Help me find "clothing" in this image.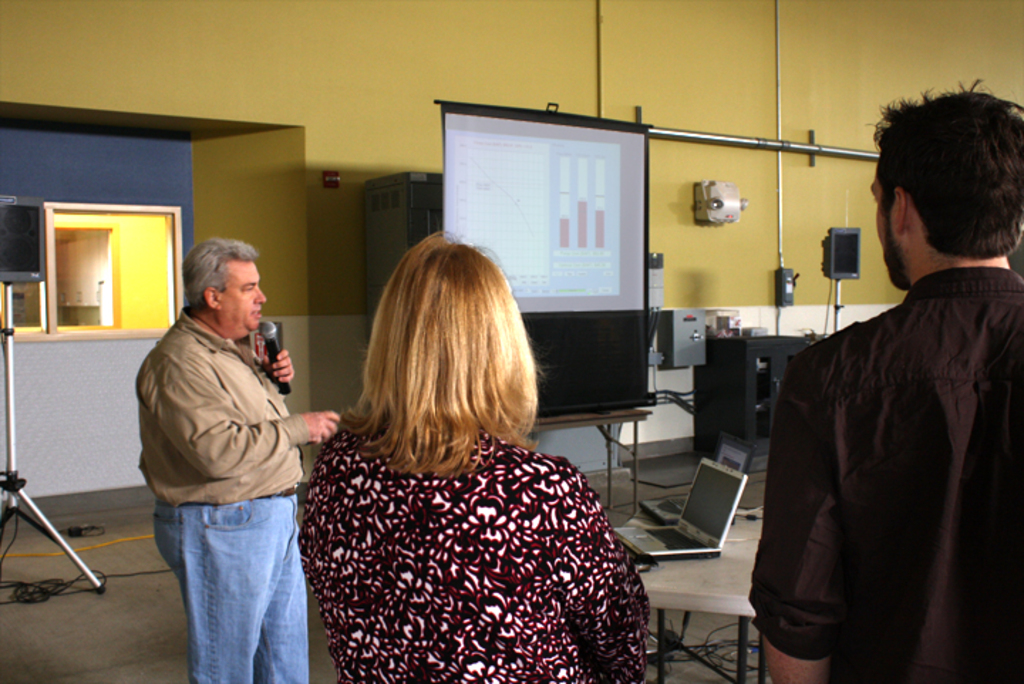
Found it: (270, 402, 663, 683).
